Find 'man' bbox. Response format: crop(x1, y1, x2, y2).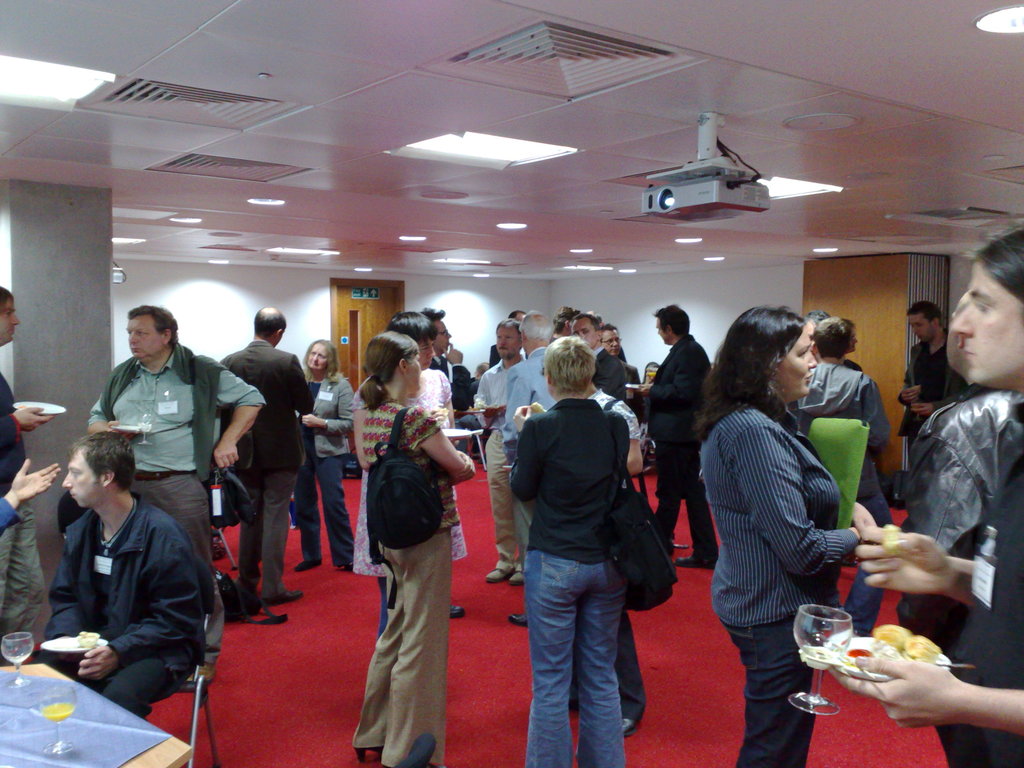
crop(640, 301, 721, 572).
